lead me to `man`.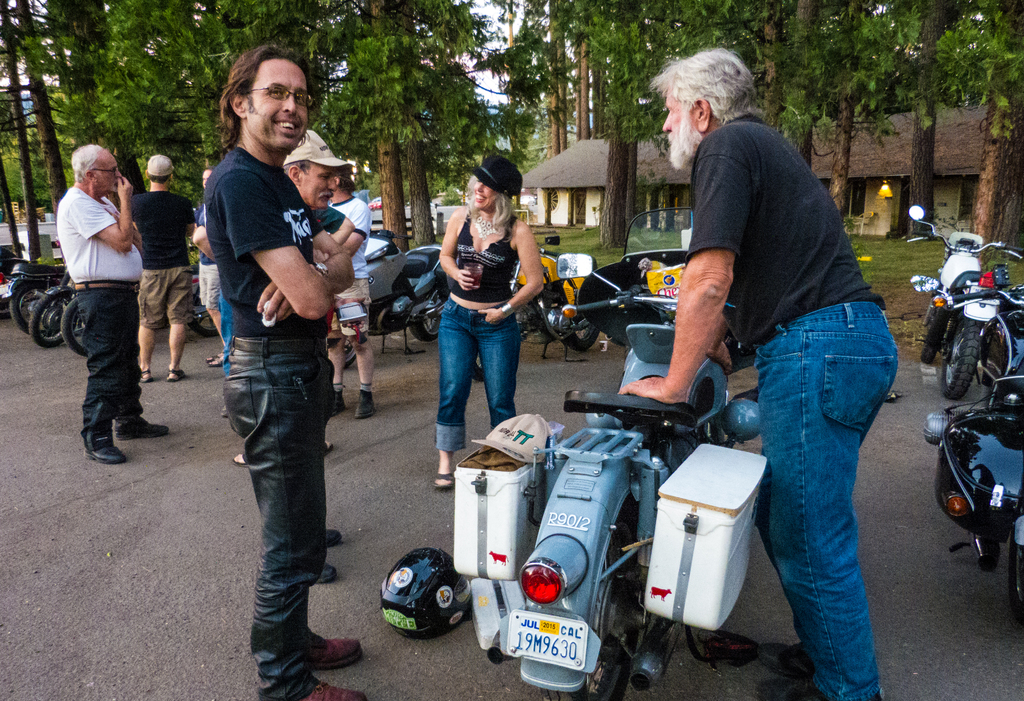
Lead to 56:144:178:466.
